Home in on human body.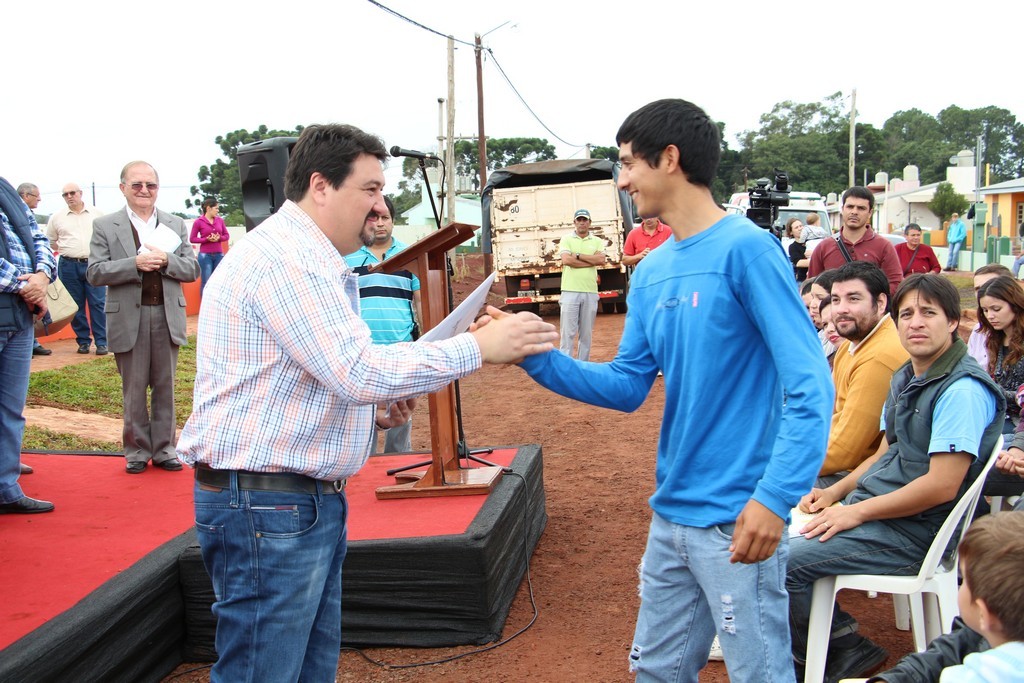
Homed in at locate(969, 263, 1010, 376).
